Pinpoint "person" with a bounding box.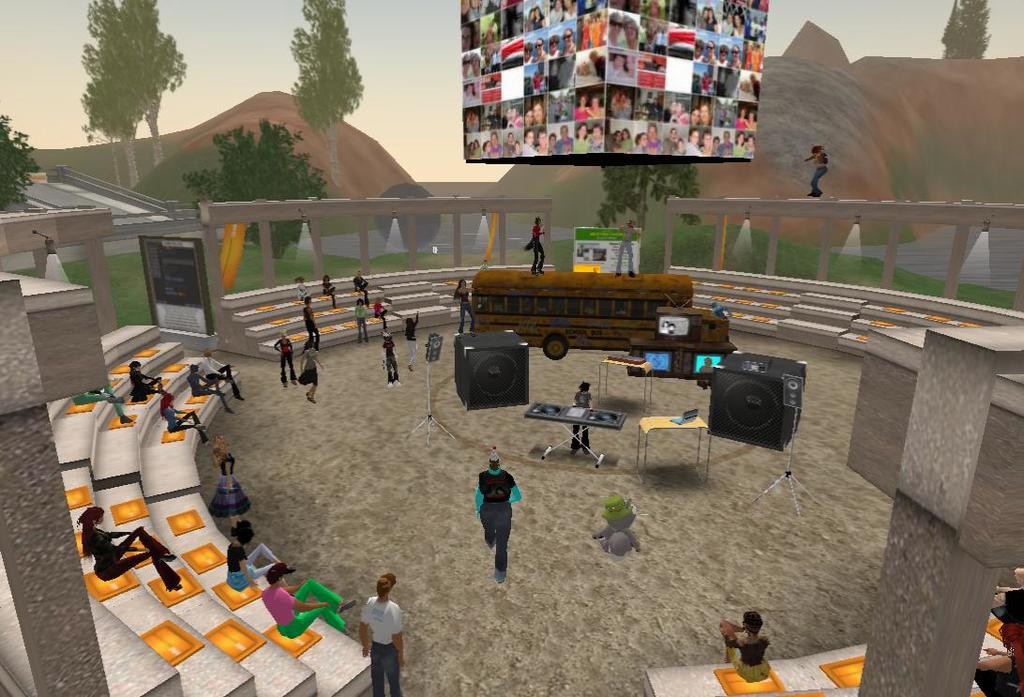
<region>746, 110, 757, 129</region>.
